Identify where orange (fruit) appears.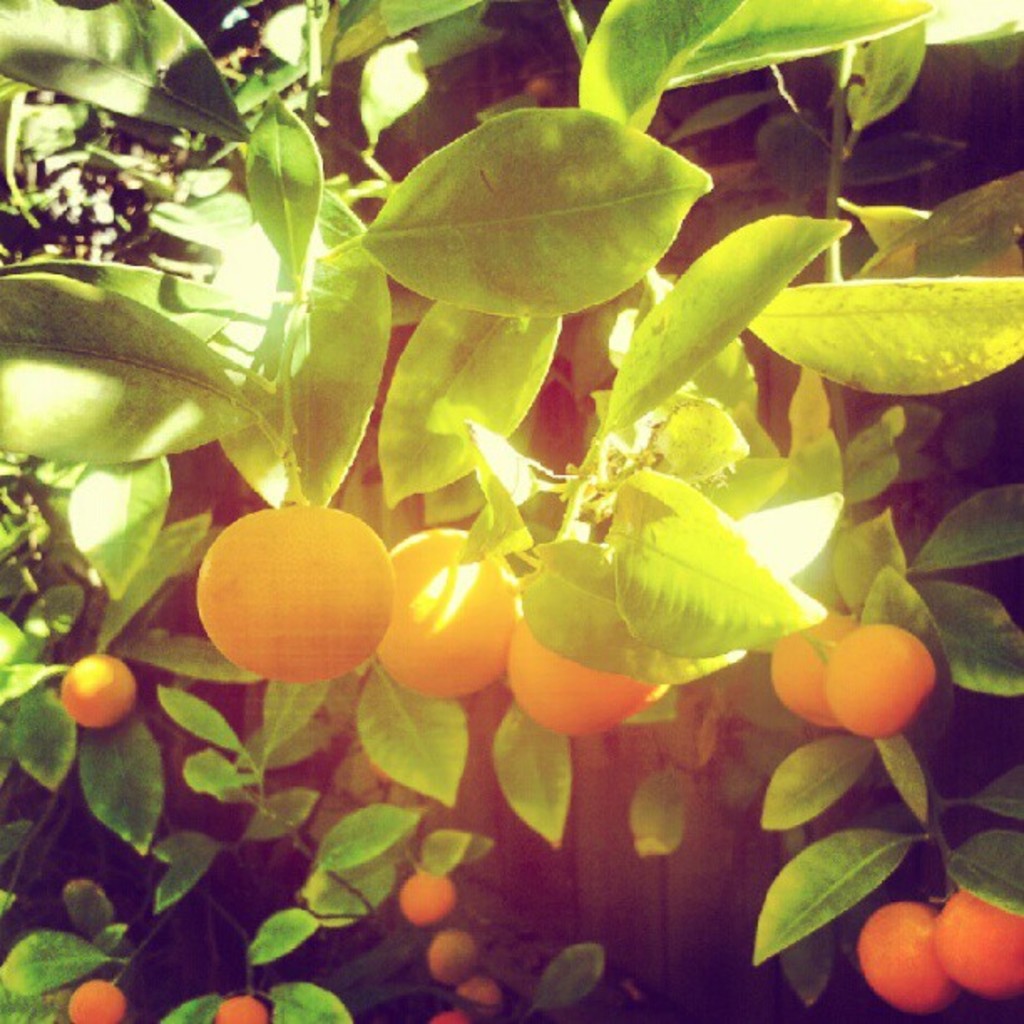
Appears at rect(445, 979, 504, 1002).
